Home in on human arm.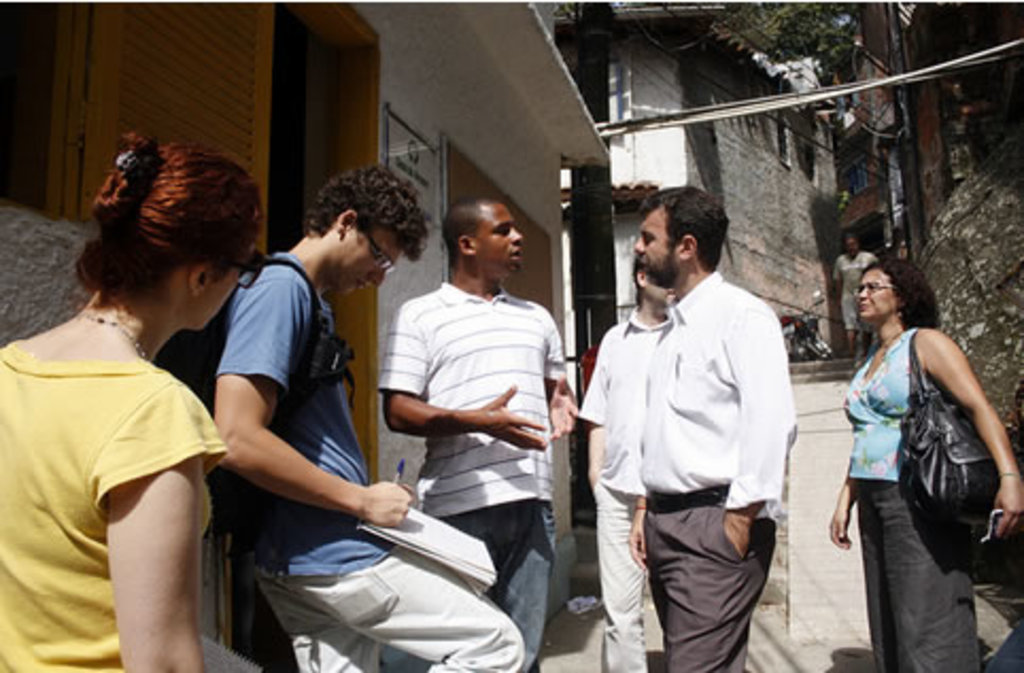
Homed in at BBox(531, 310, 580, 442).
